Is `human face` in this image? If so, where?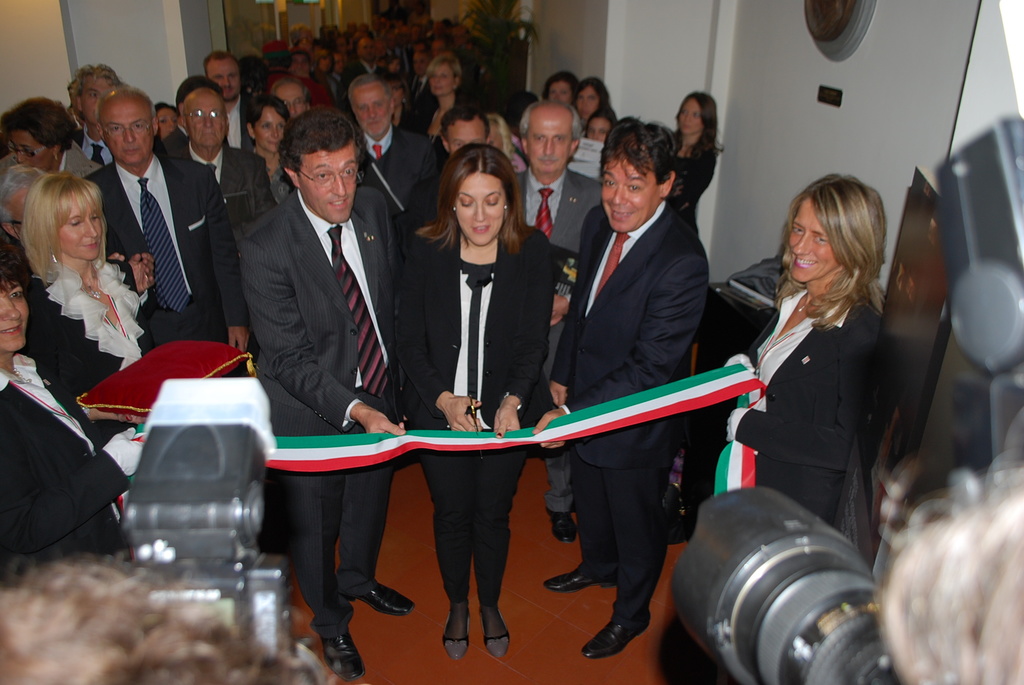
Yes, at <box>545,78,571,104</box>.
